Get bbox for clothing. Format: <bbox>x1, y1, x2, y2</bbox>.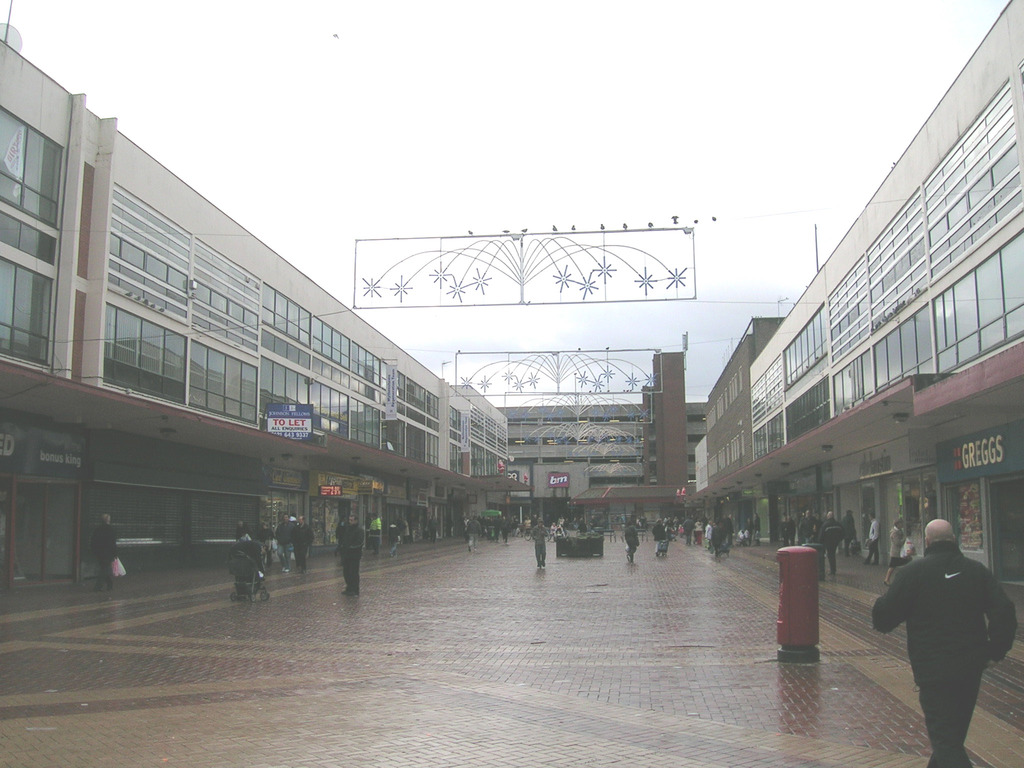
<bbox>742, 520, 748, 545</bbox>.
